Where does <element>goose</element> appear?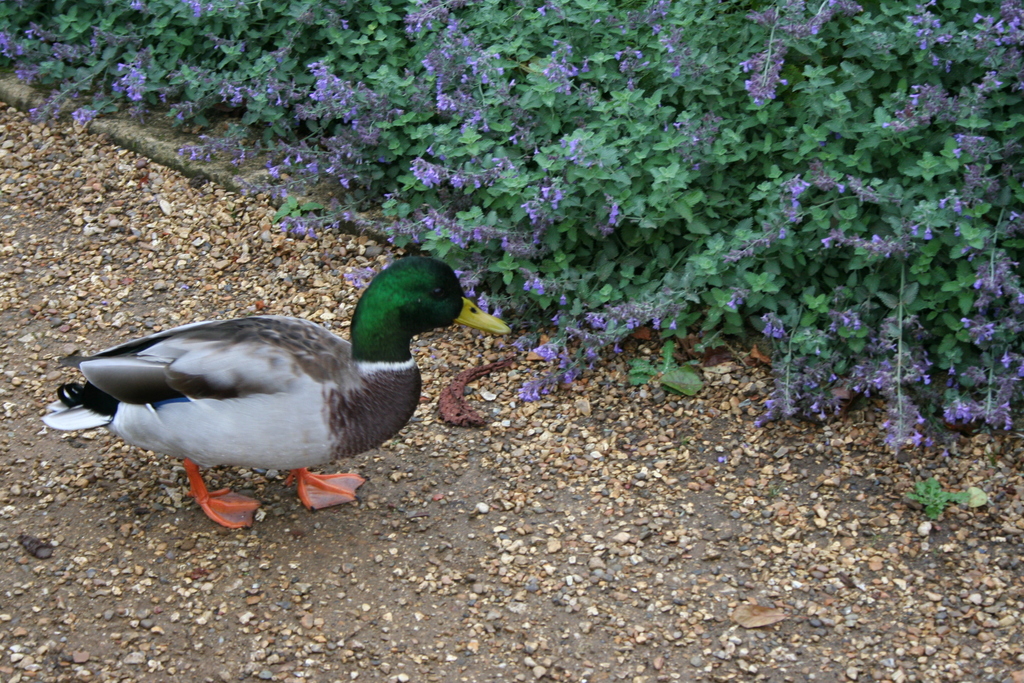
Appears at x1=42, y1=251, x2=518, y2=529.
